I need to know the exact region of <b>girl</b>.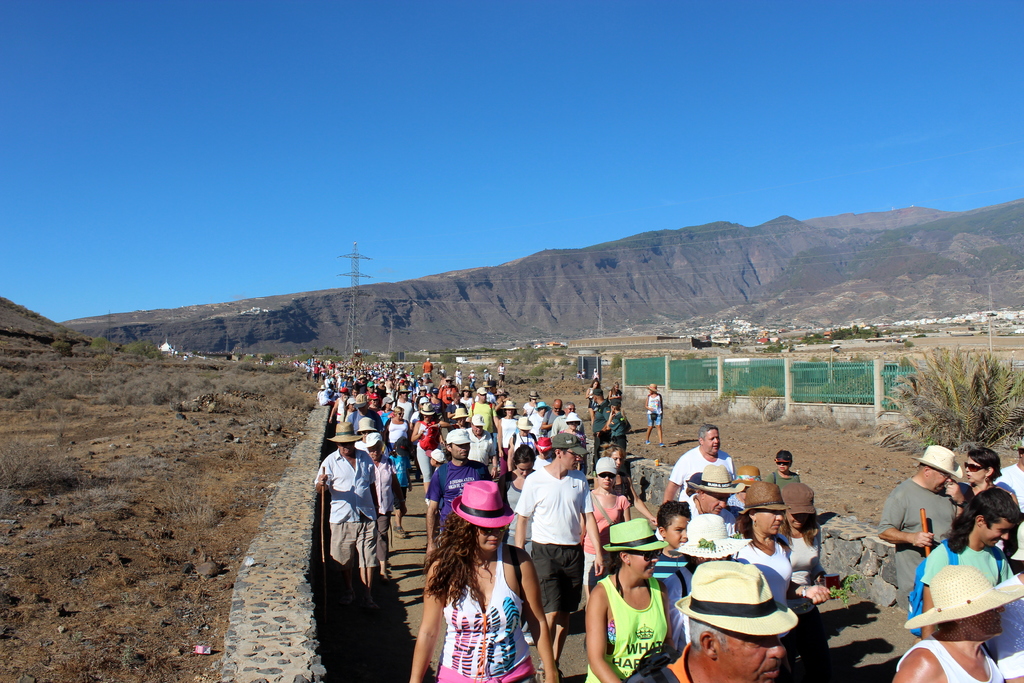
Region: l=410, t=481, r=561, b=682.
